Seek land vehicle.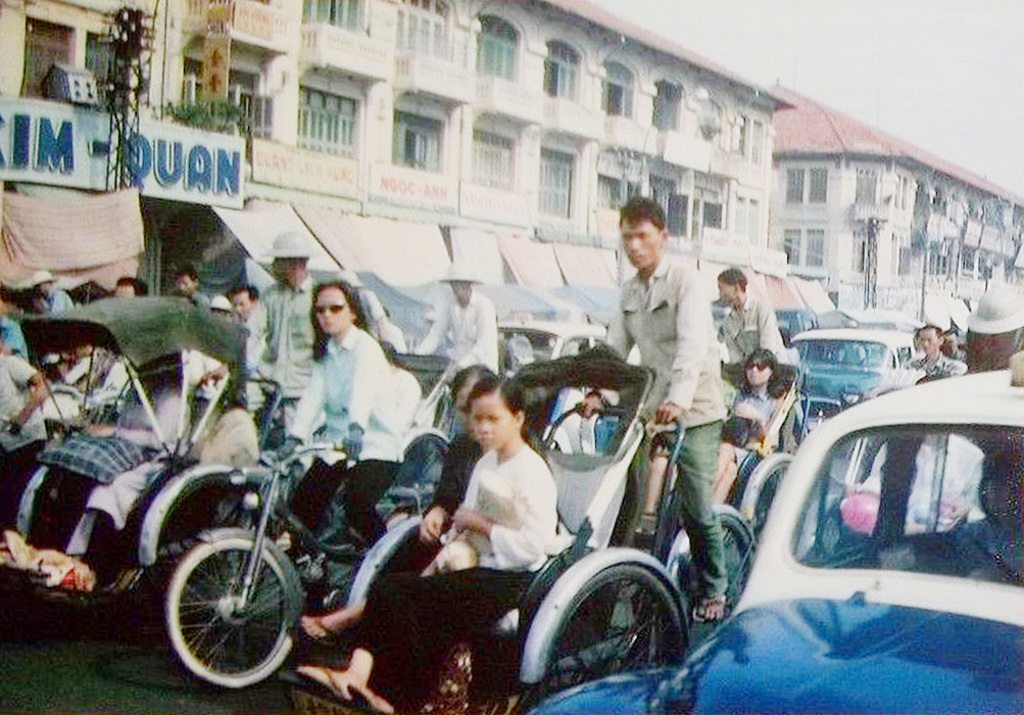
[488,319,635,460].
